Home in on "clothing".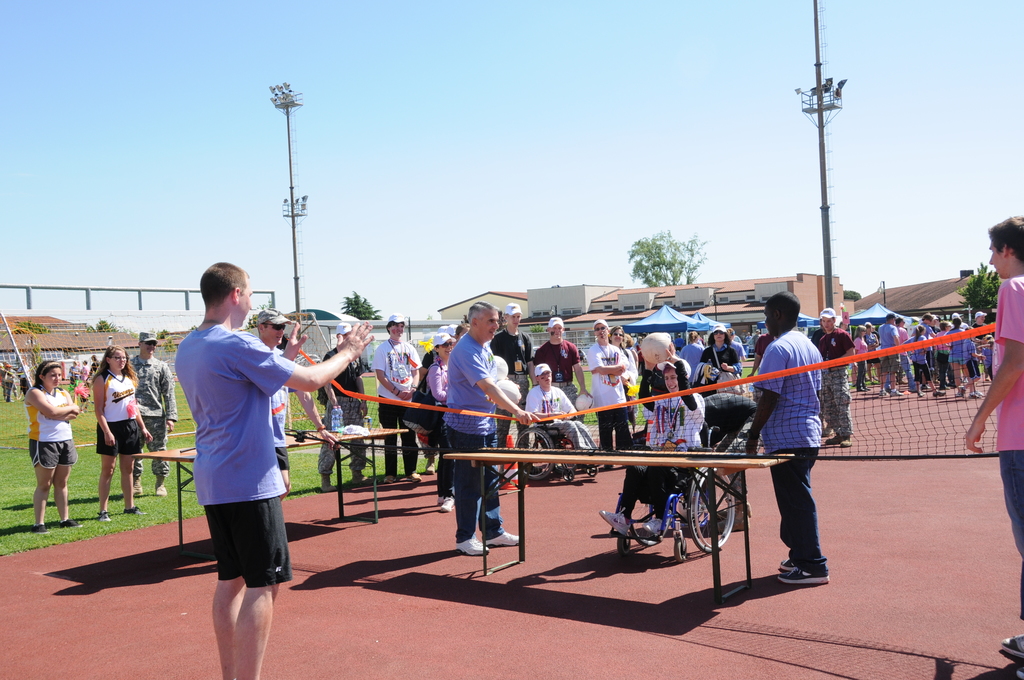
Homed in at region(874, 353, 899, 406).
